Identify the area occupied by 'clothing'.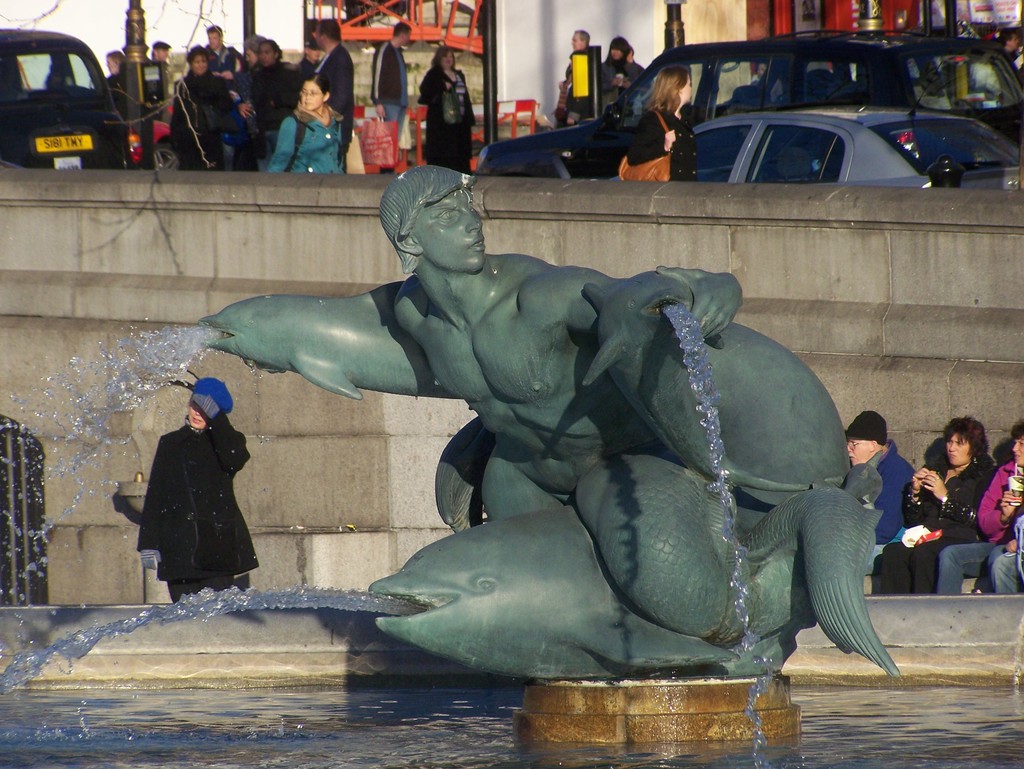
Area: (x1=137, y1=368, x2=264, y2=602).
